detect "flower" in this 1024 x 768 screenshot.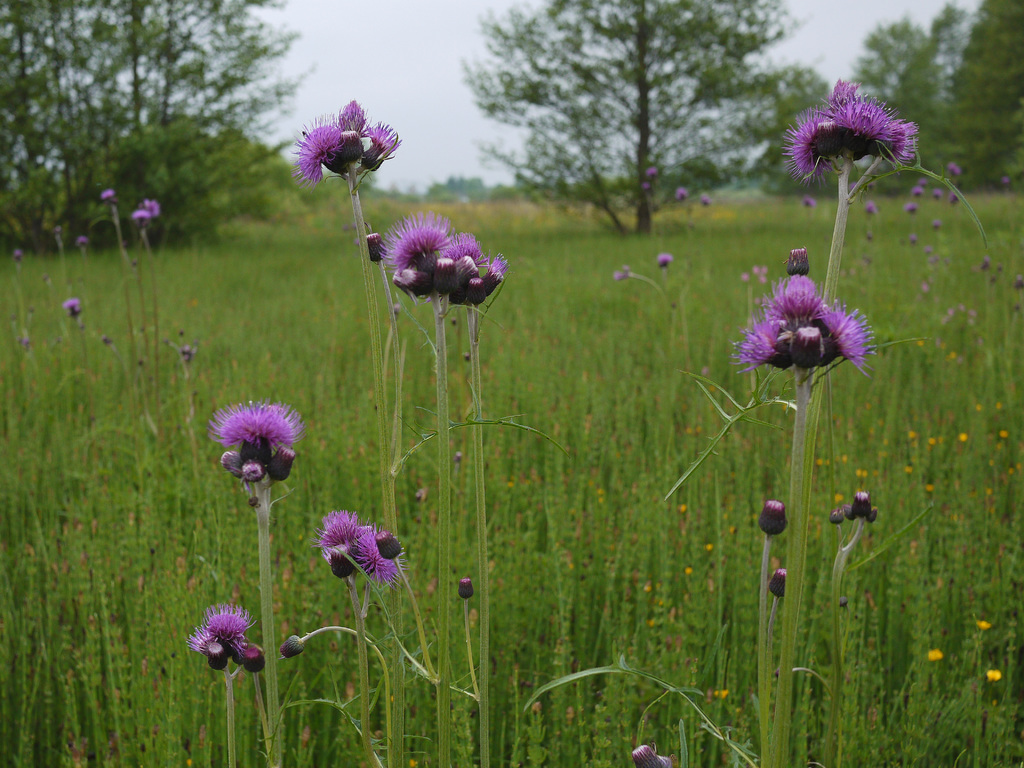
Detection: l=645, t=168, r=657, b=177.
